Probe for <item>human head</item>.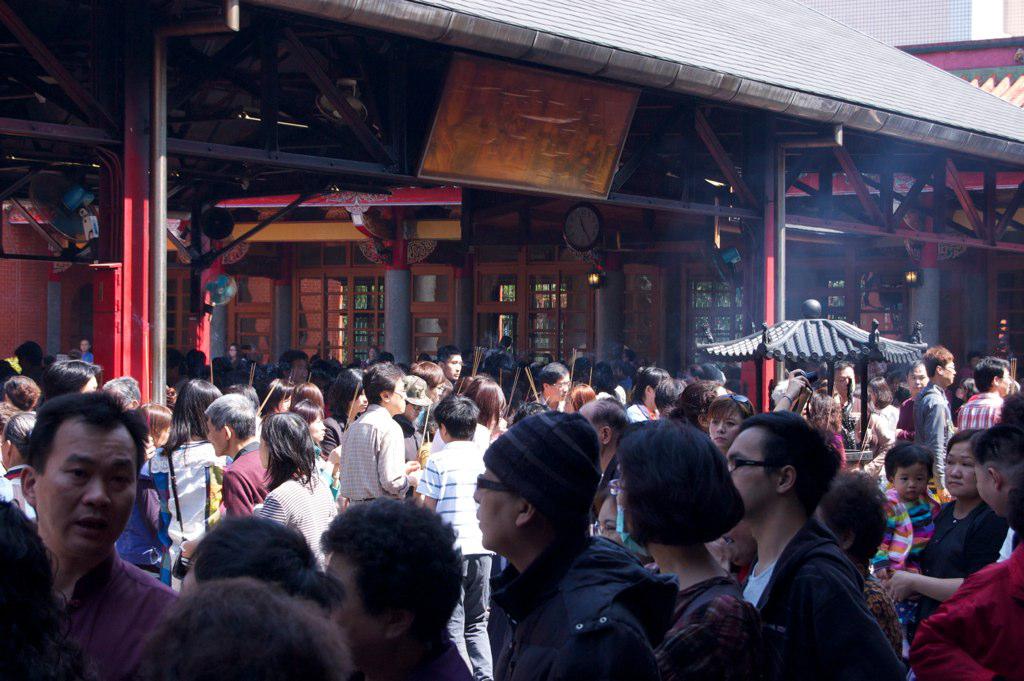
Probe result: detection(724, 409, 841, 512).
